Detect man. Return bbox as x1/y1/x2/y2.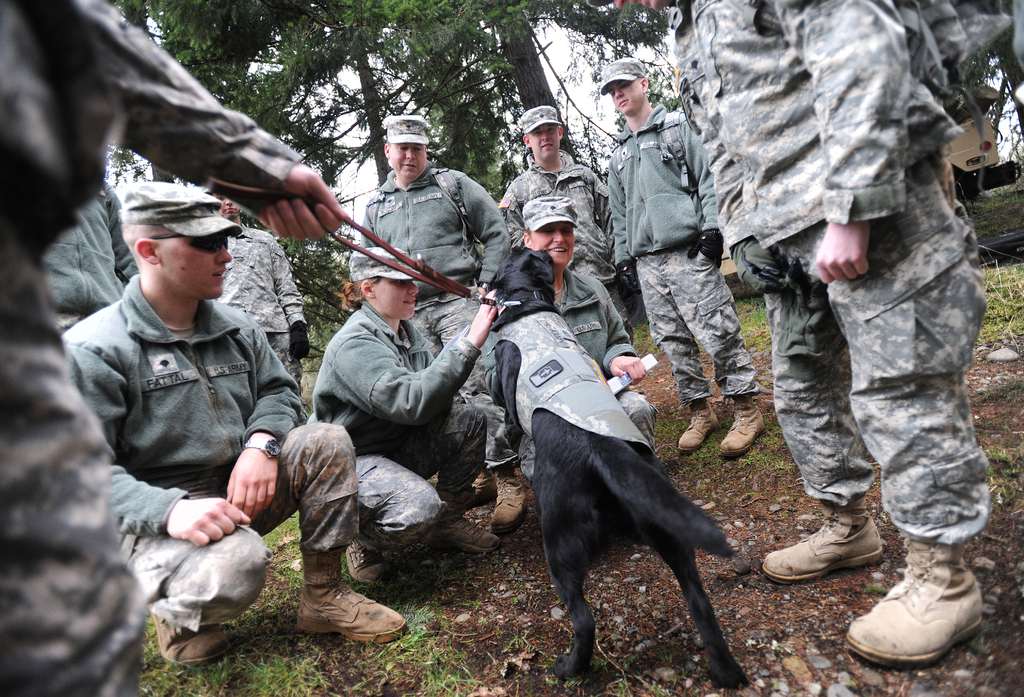
63/166/310/633.
